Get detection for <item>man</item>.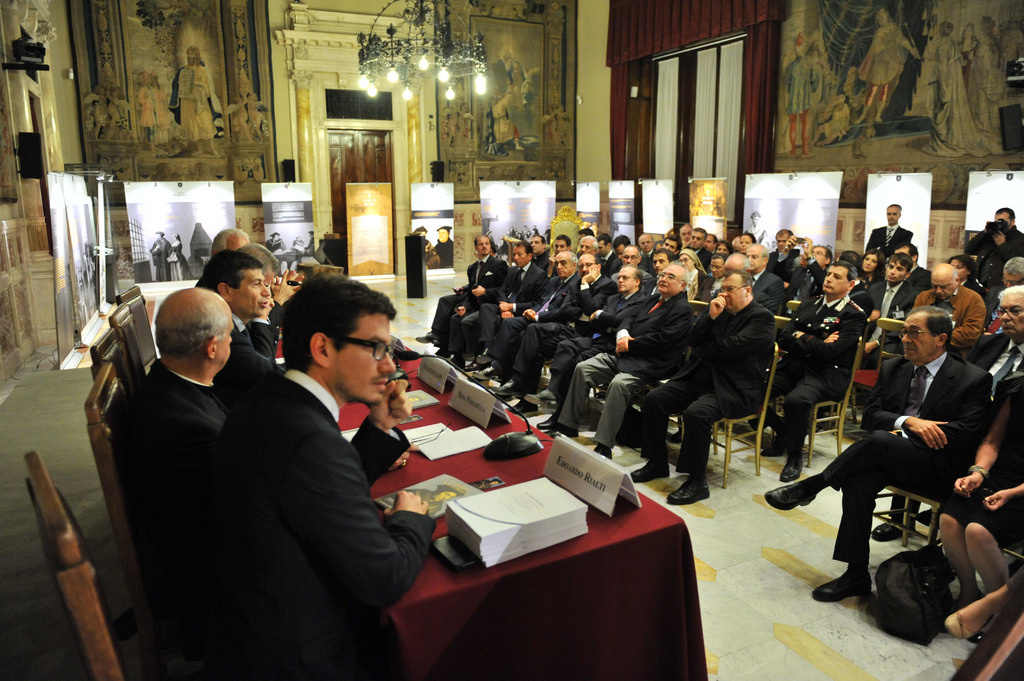
Detection: 592 233 617 276.
